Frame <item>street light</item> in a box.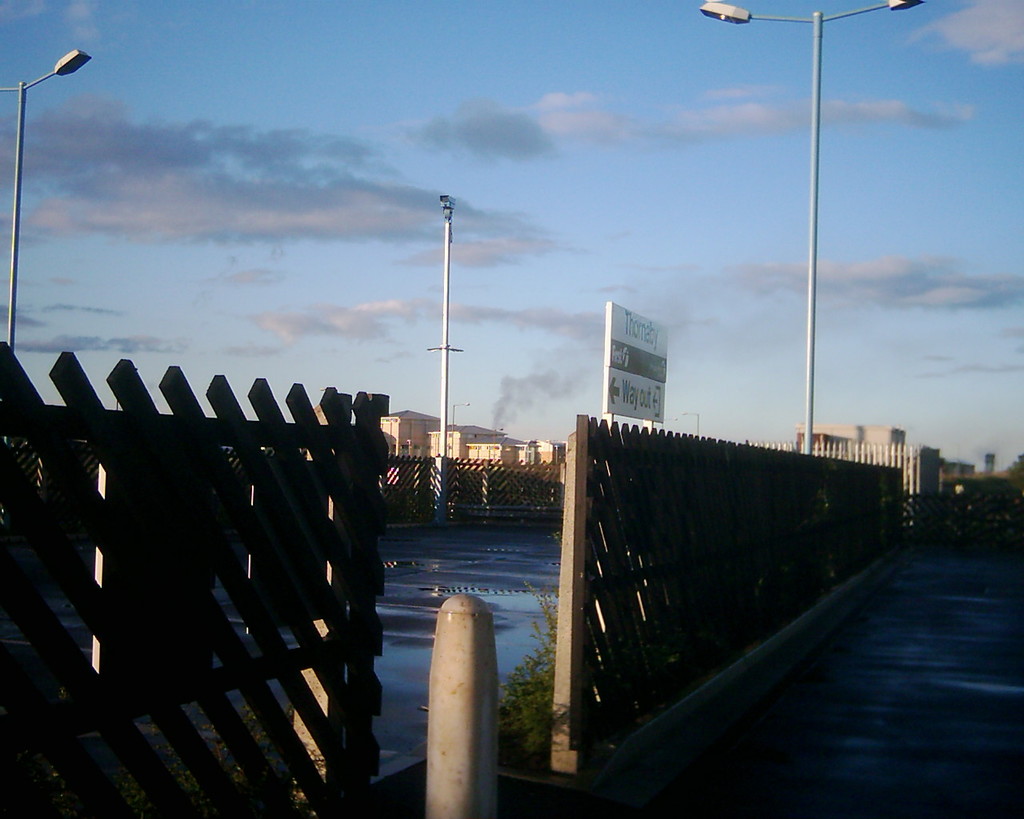
bbox=[0, 46, 94, 354].
